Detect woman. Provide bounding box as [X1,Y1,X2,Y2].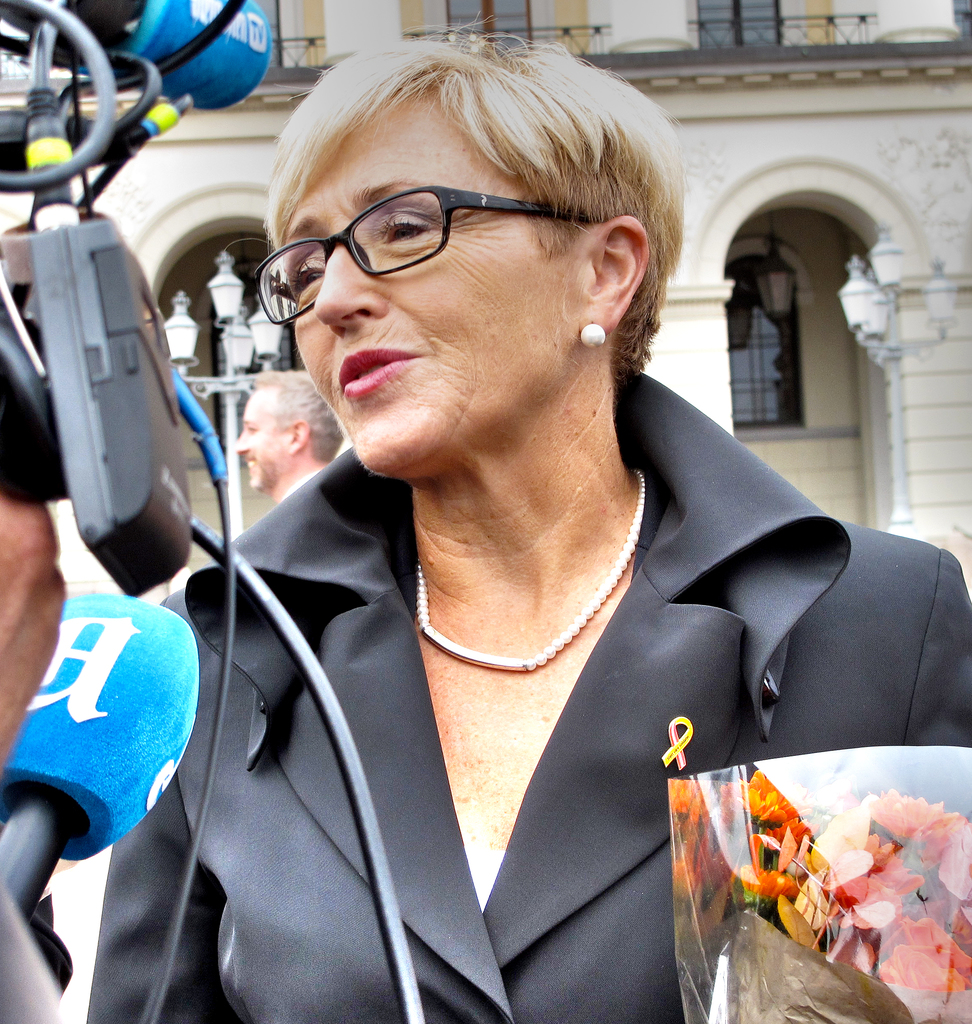
[99,23,971,1023].
